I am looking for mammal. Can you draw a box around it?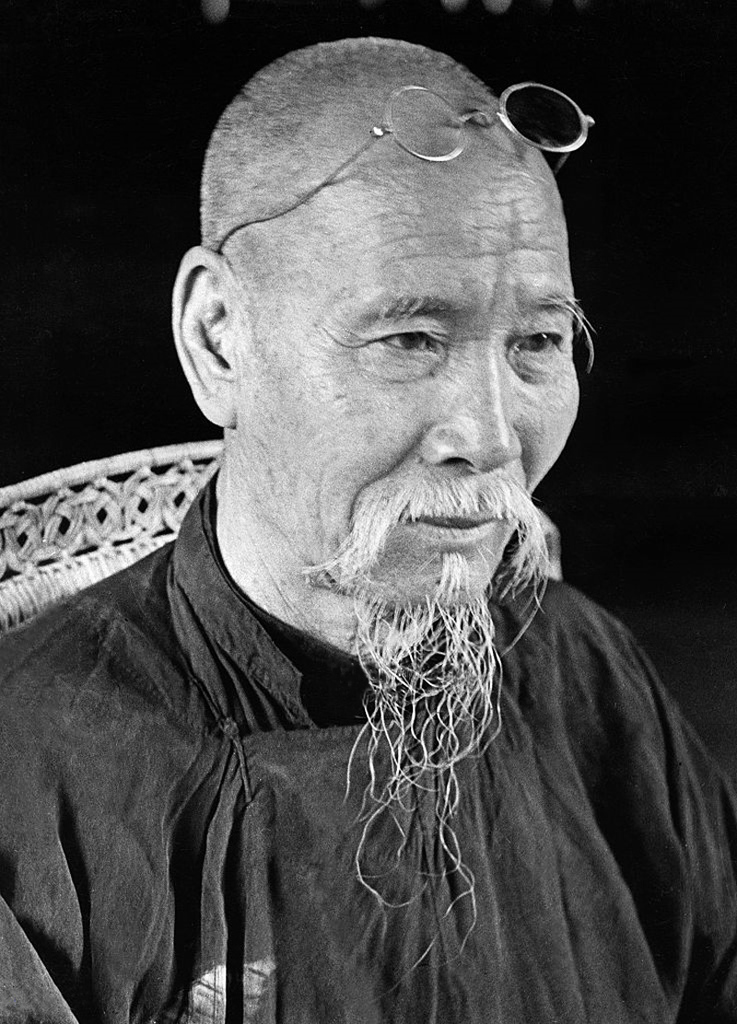
Sure, the bounding box is rect(0, 28, 736, 1023).
